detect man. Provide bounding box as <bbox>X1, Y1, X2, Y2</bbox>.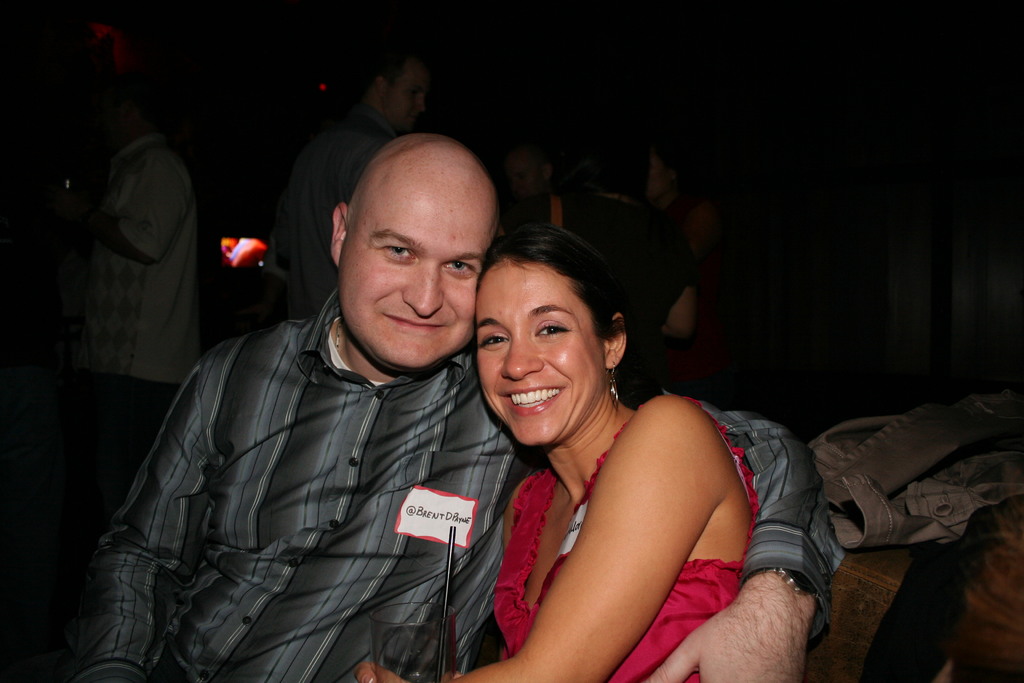
<bbox>59, 80, 205, 425</bbox>.
